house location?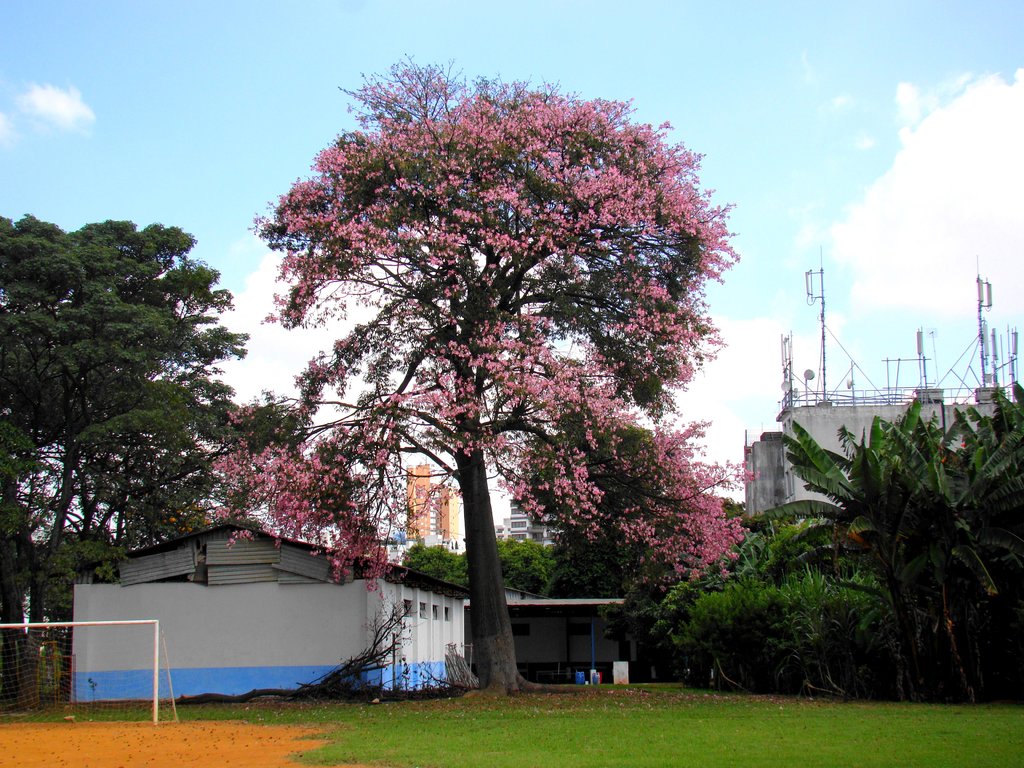
pyautogui.locateOnScreen(68, 523, 477, 698)
